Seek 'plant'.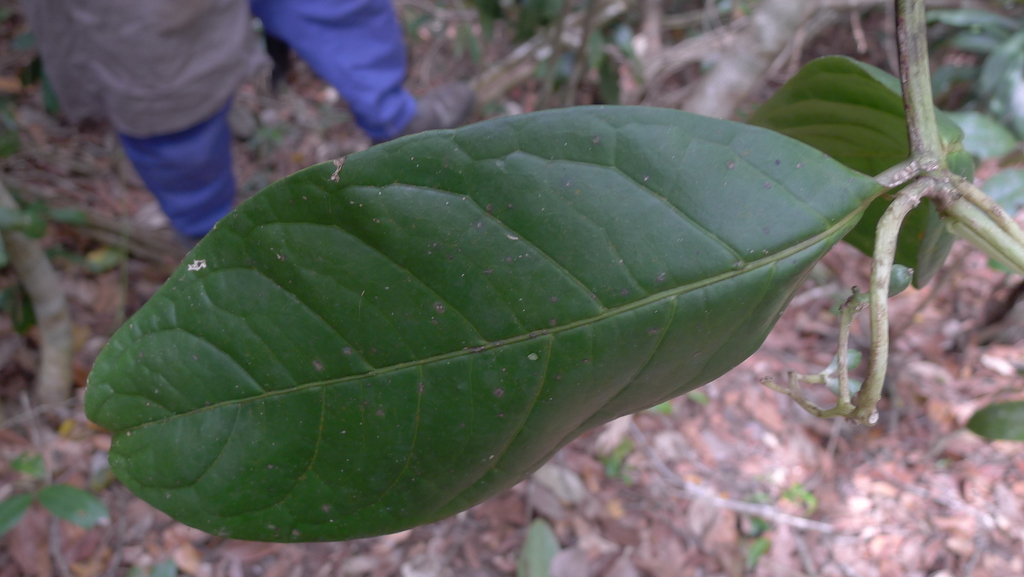
x1=78 y1=0 x2=1022 y2=543.
